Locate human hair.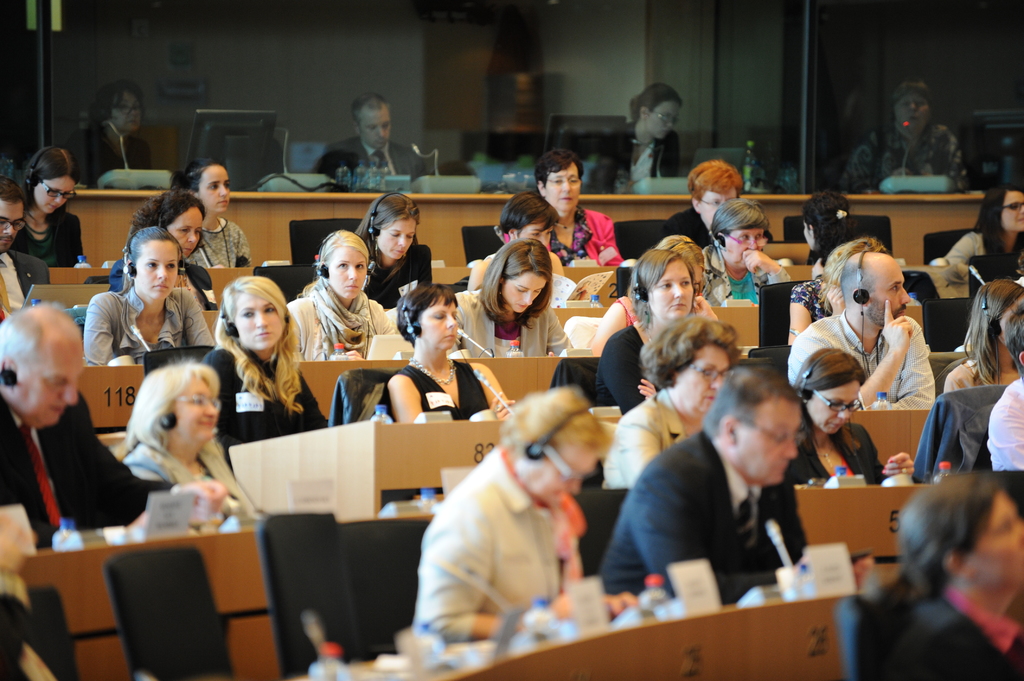
Bounding box: bbox=(703, 195, 770, 246).
